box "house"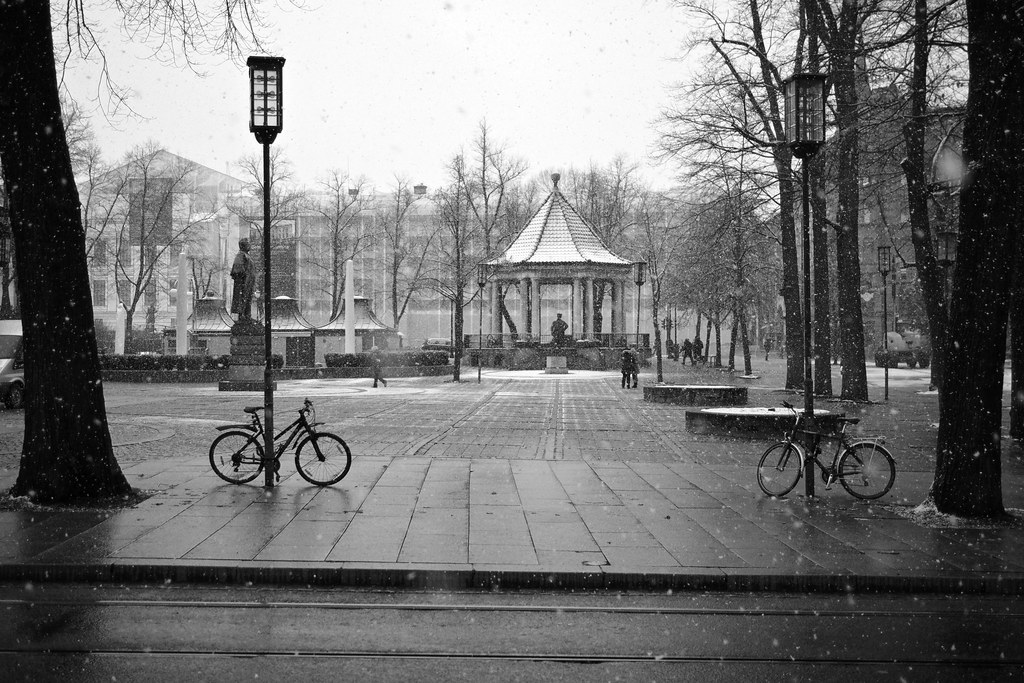
775/100/941/359
